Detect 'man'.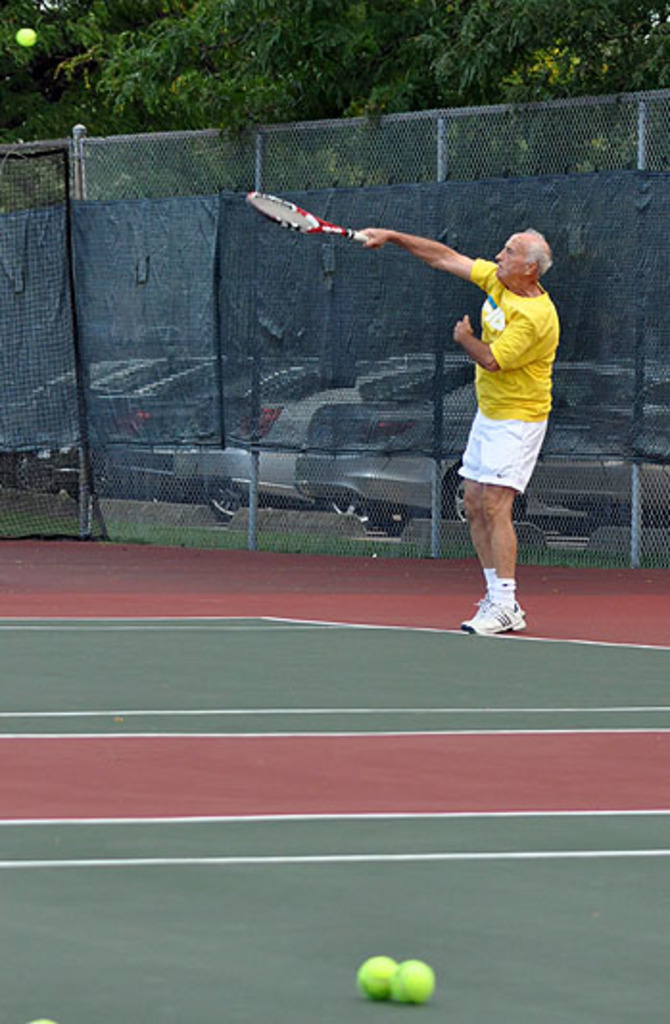
Detected at BBox(347, 196, 582, 597).
